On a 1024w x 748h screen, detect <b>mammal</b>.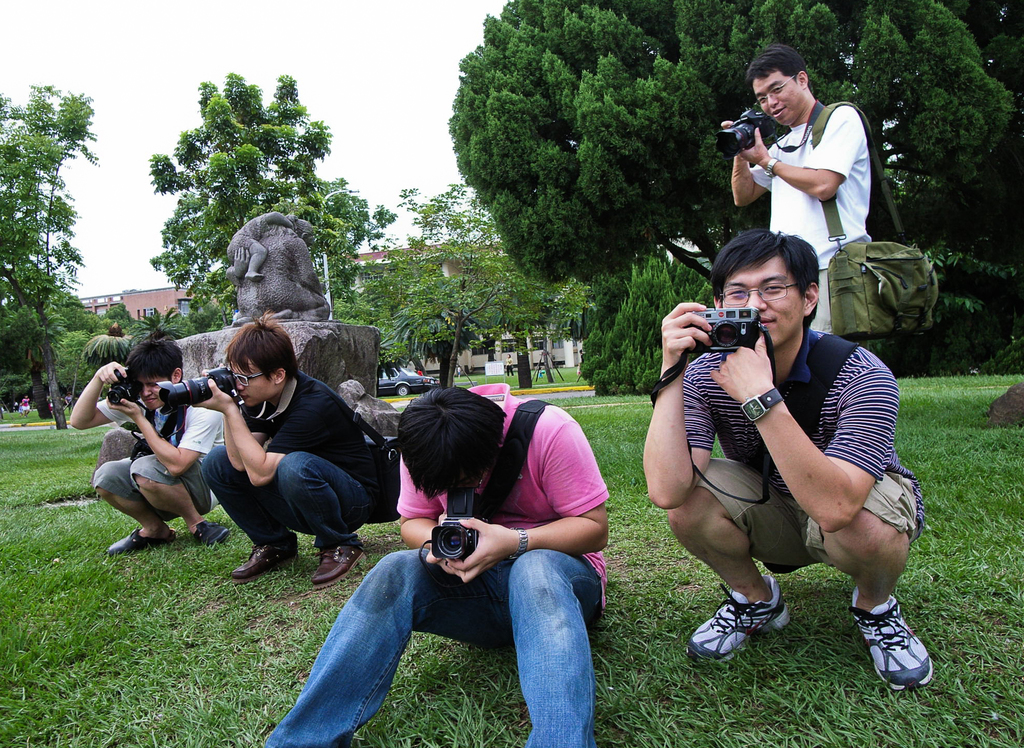
(227,212,296,285).
